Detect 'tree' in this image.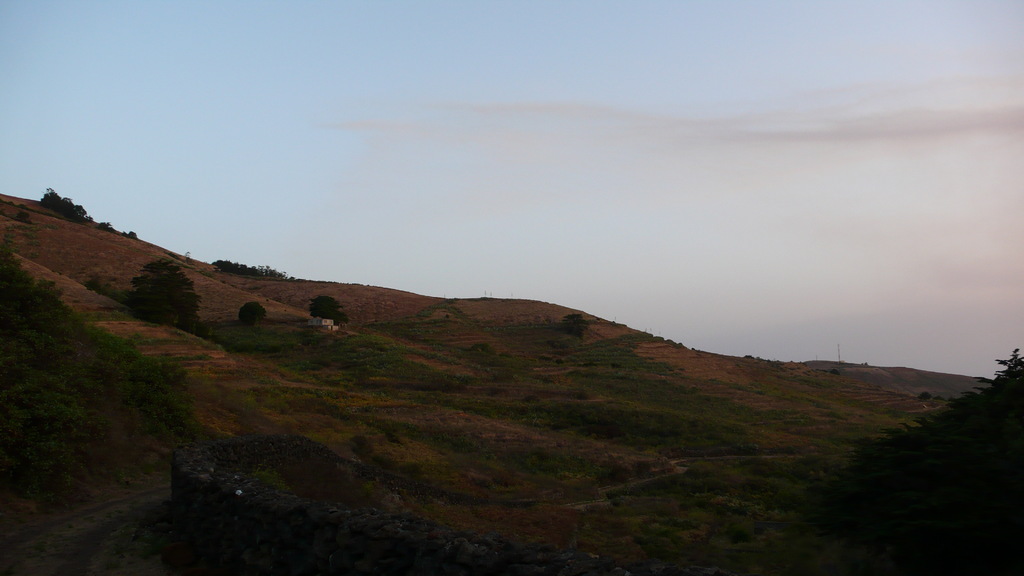
Detection: 846/344/1020/575.
